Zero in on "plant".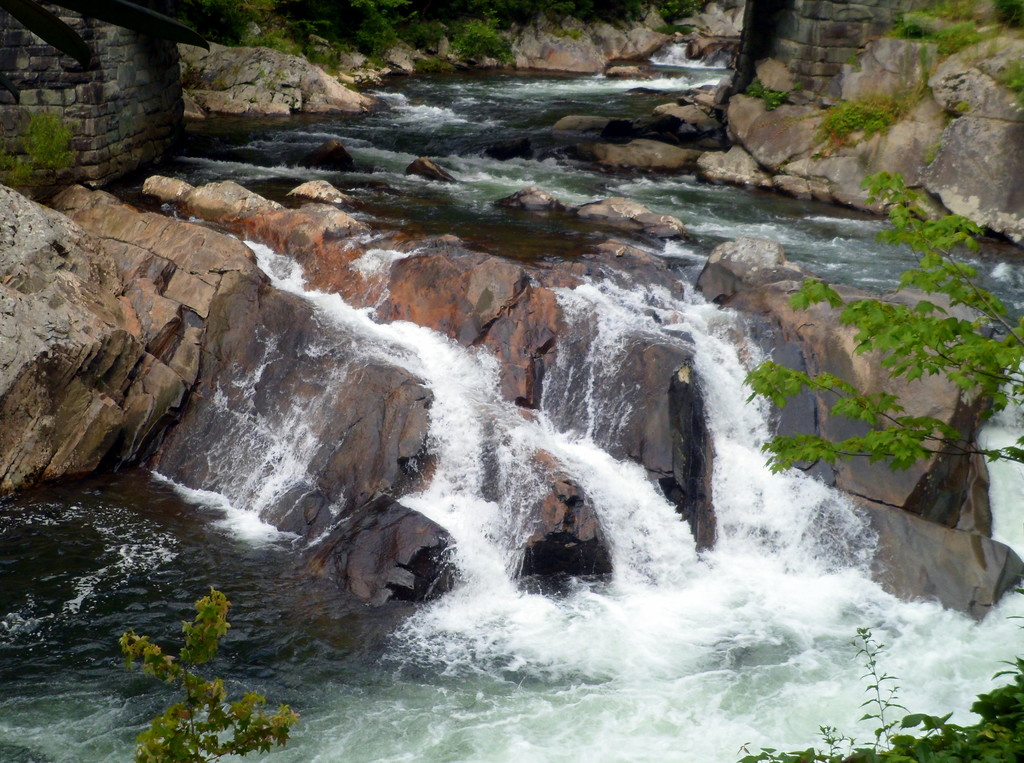
Zeroed in: Rect(739, 163, 1023, 507).
